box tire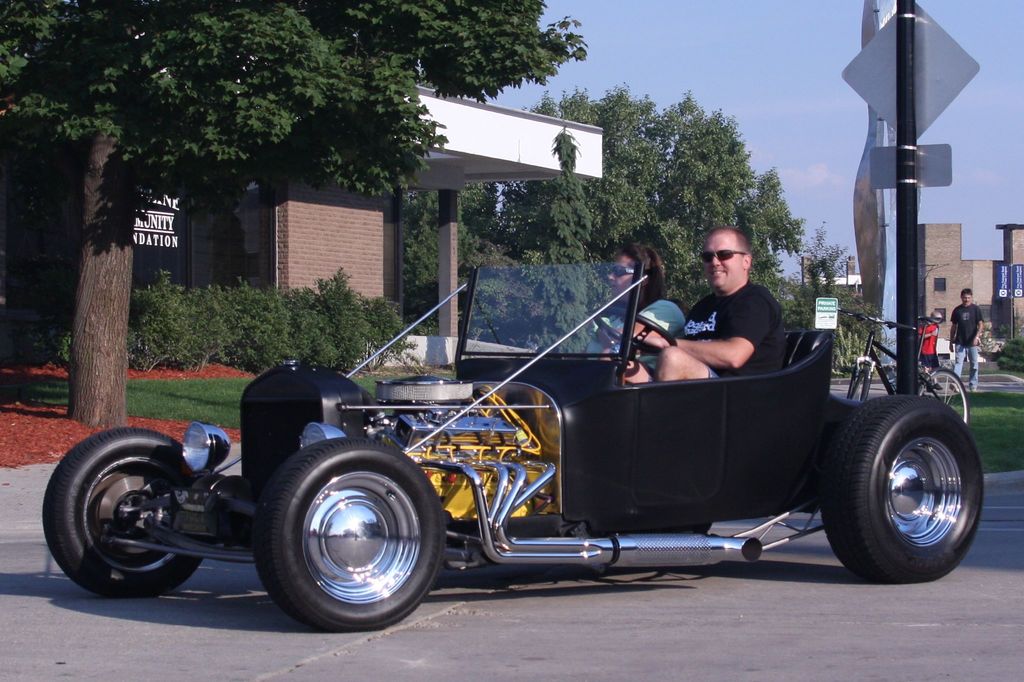
38/428/201/596
